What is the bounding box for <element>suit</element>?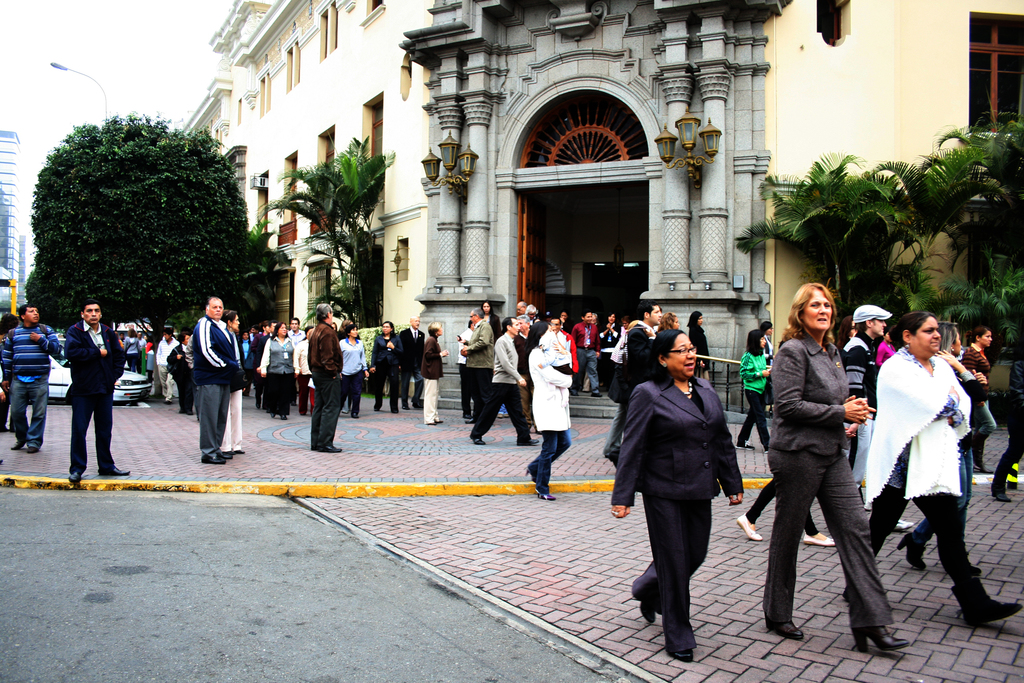
select_region(612, 375, 740, 649).
